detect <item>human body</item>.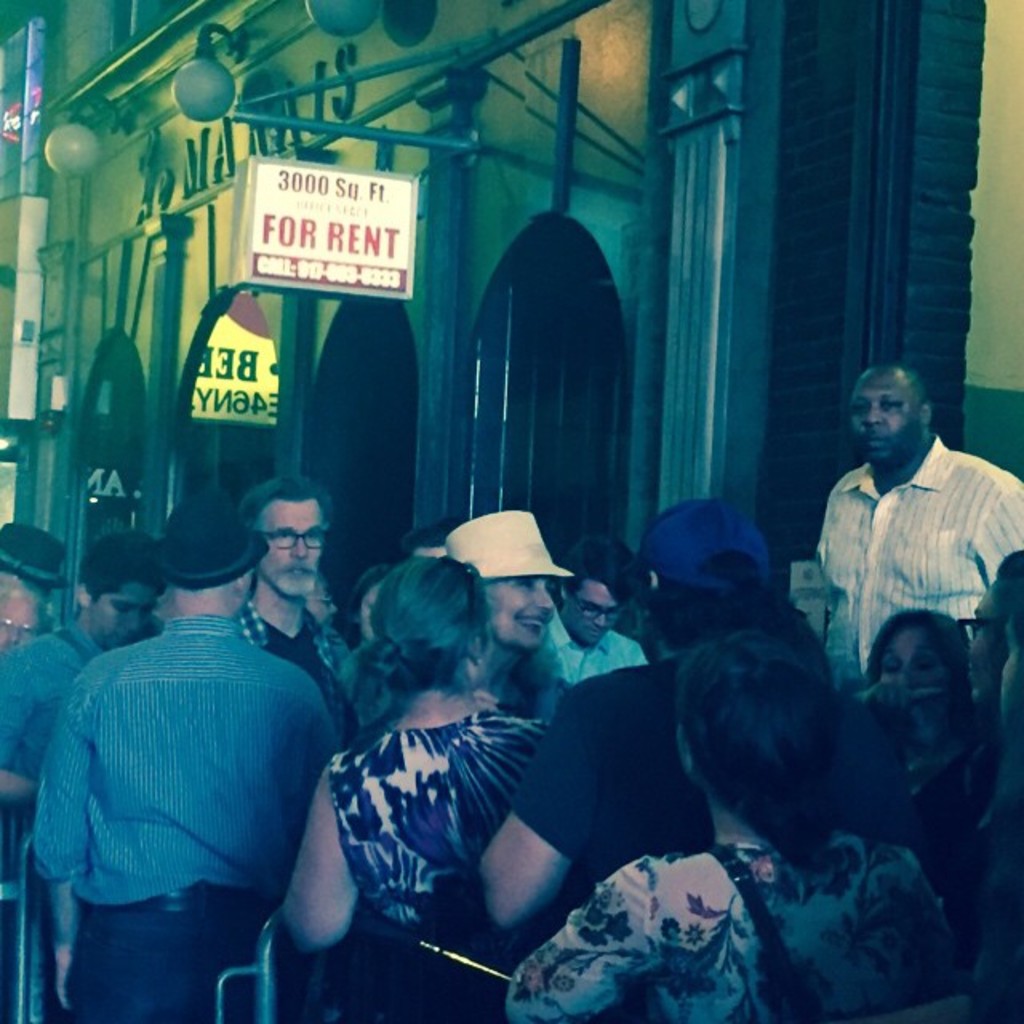
Detected at x1=475 y1=656 x2=723 y2=902.
